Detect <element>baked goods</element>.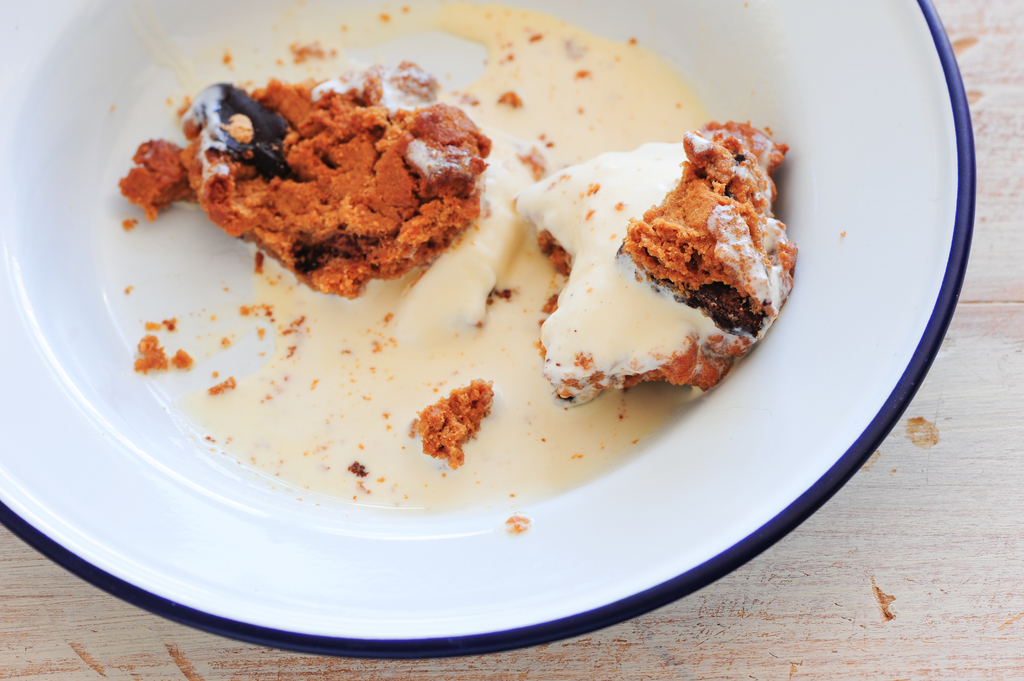
Detected at (x1=521, y1=144, x2=804, y2=419).
